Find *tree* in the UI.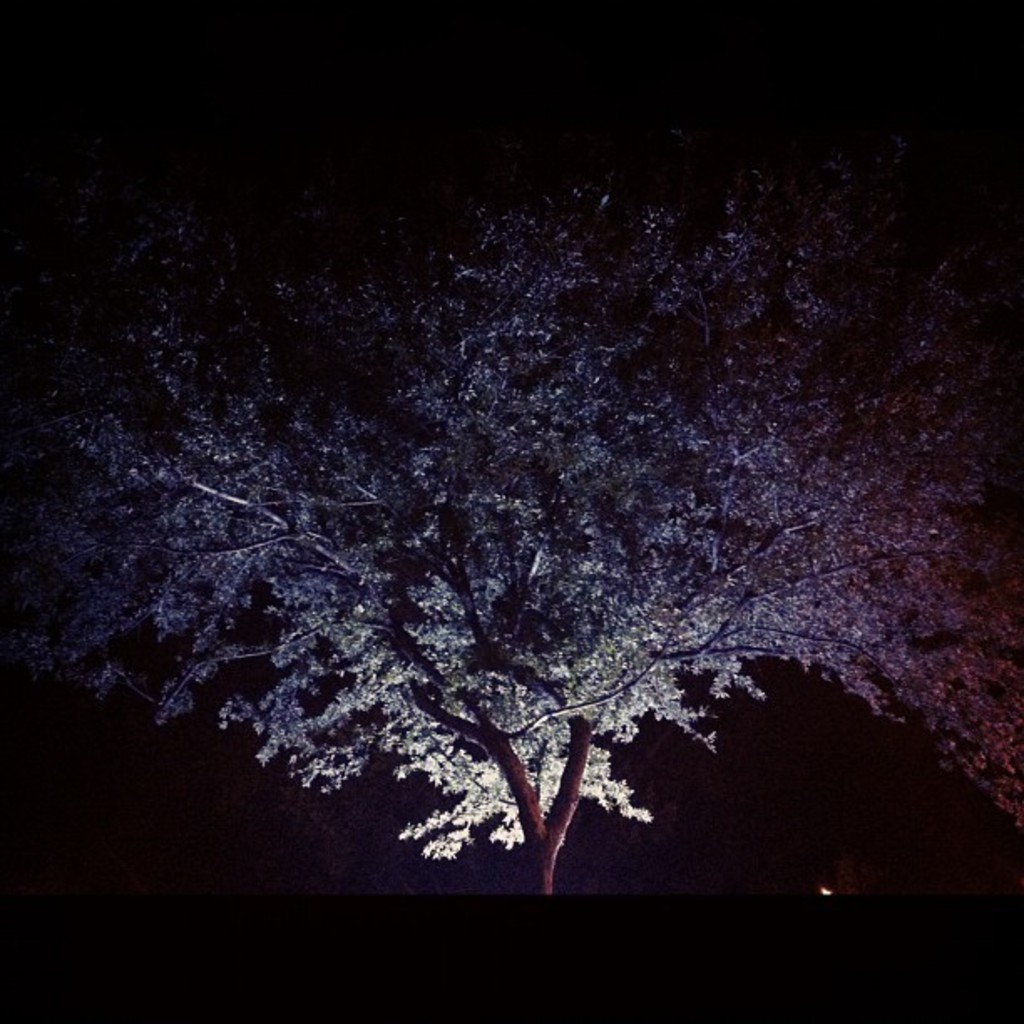
UI element at Rect(17, 74, 964, 904).
